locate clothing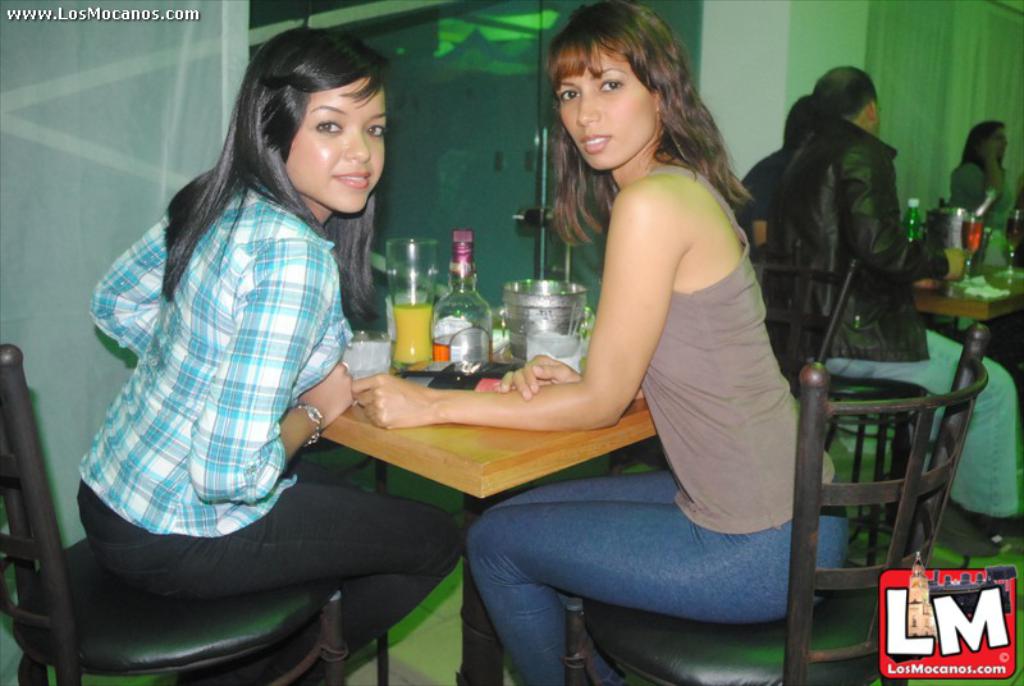
{"left": 463, "top": 163, "right": 851, "bottom": 685}
